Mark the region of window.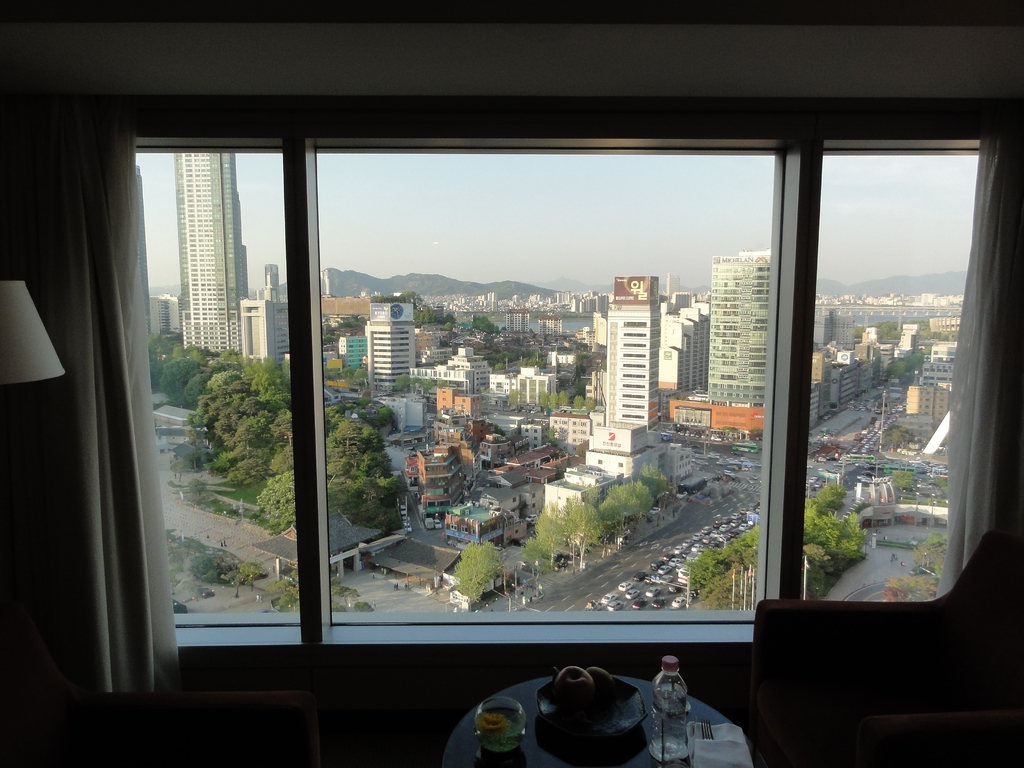
Region: rect(623, 318, 647, 326).
